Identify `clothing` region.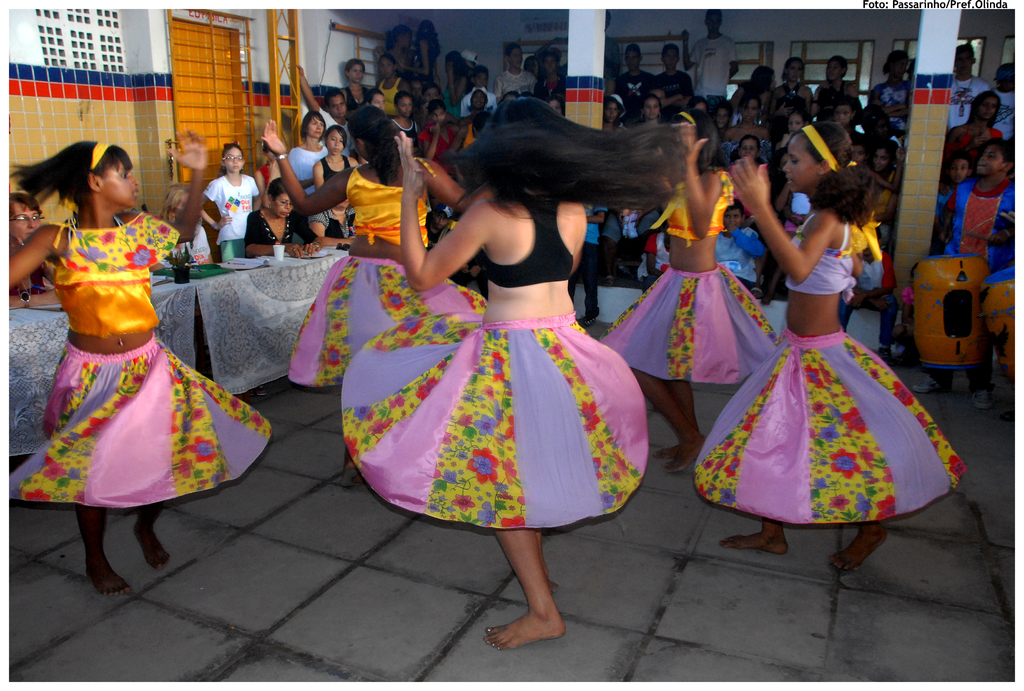
Region: 199, 168, 257, 260.
